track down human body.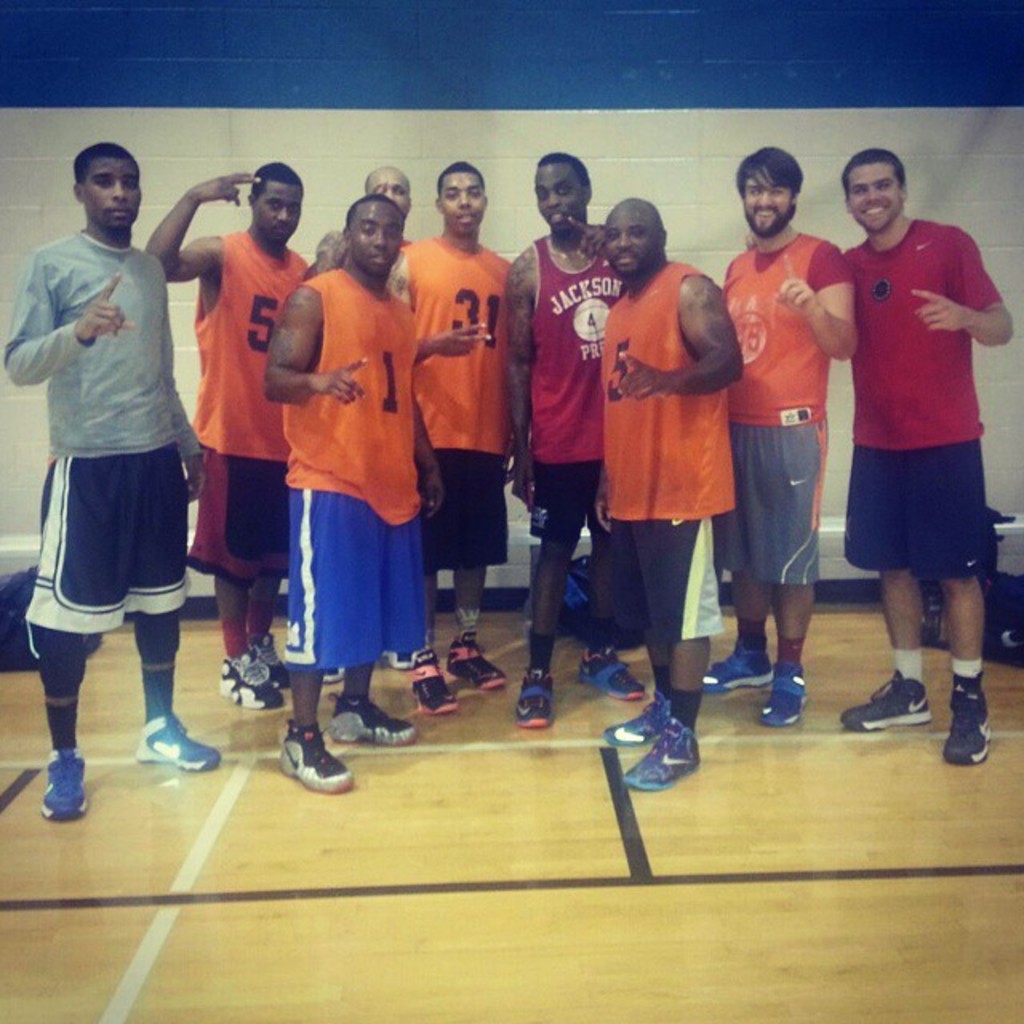
Tracked to <bbox>274, 184, 445, 798</bbox>.
